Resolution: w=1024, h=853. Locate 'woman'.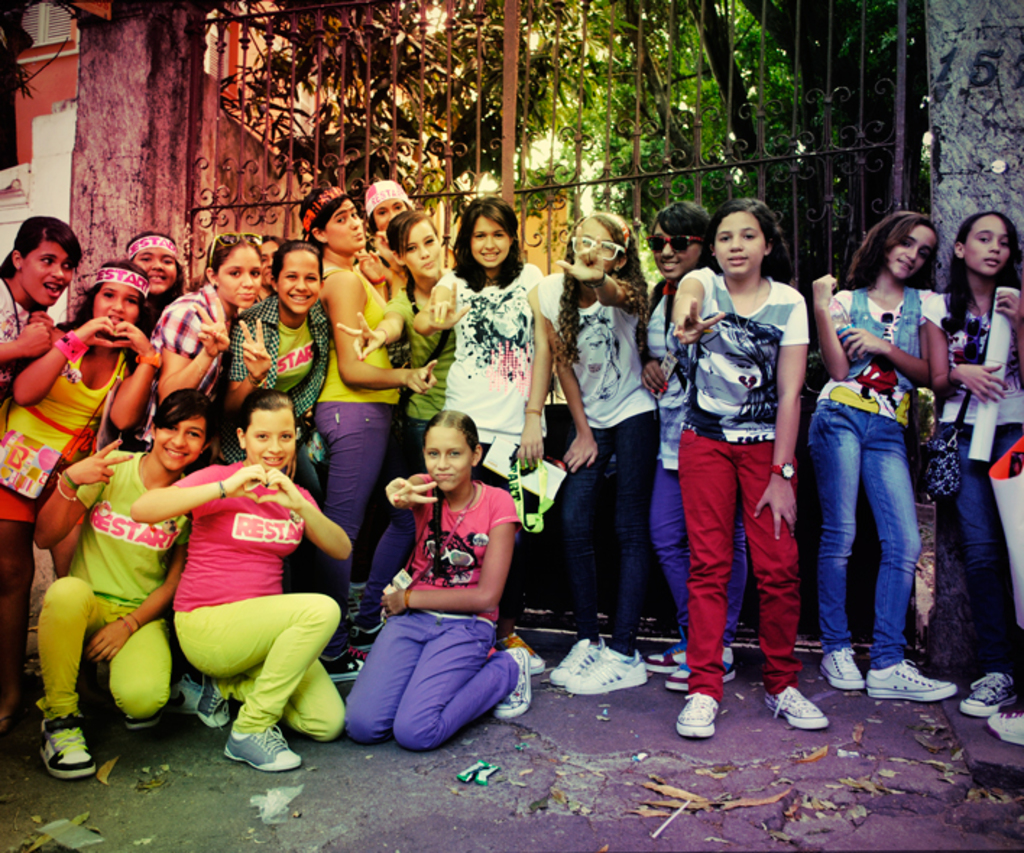
(794, 218, 959, 704).
